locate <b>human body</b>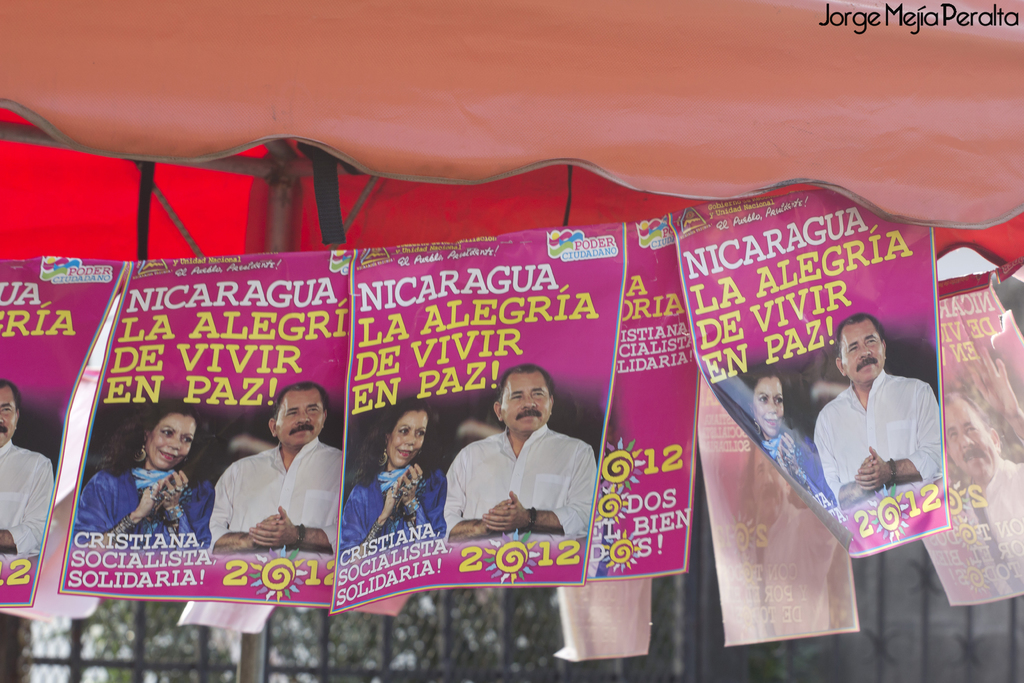
(344, 464, 452, 565)
